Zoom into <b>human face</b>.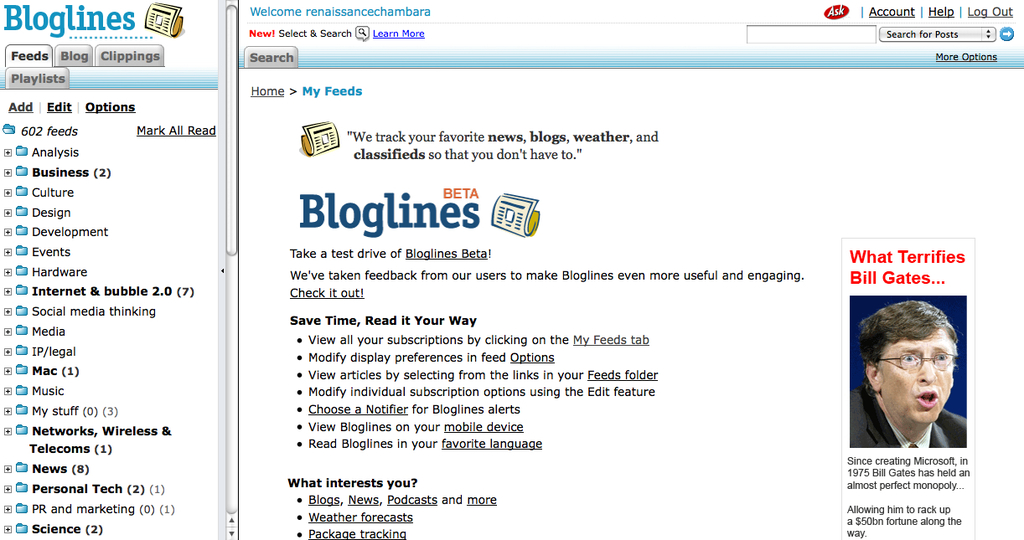
Zoom target: 880,333,954,427.
